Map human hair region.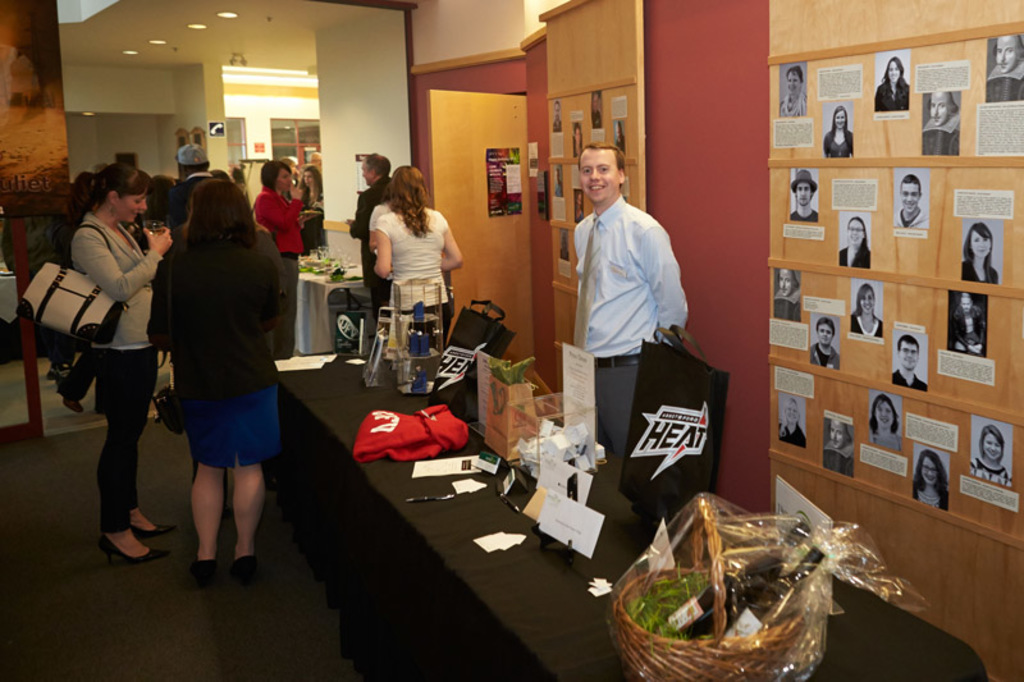
Mapped to box(897, 333, 920, 356).
